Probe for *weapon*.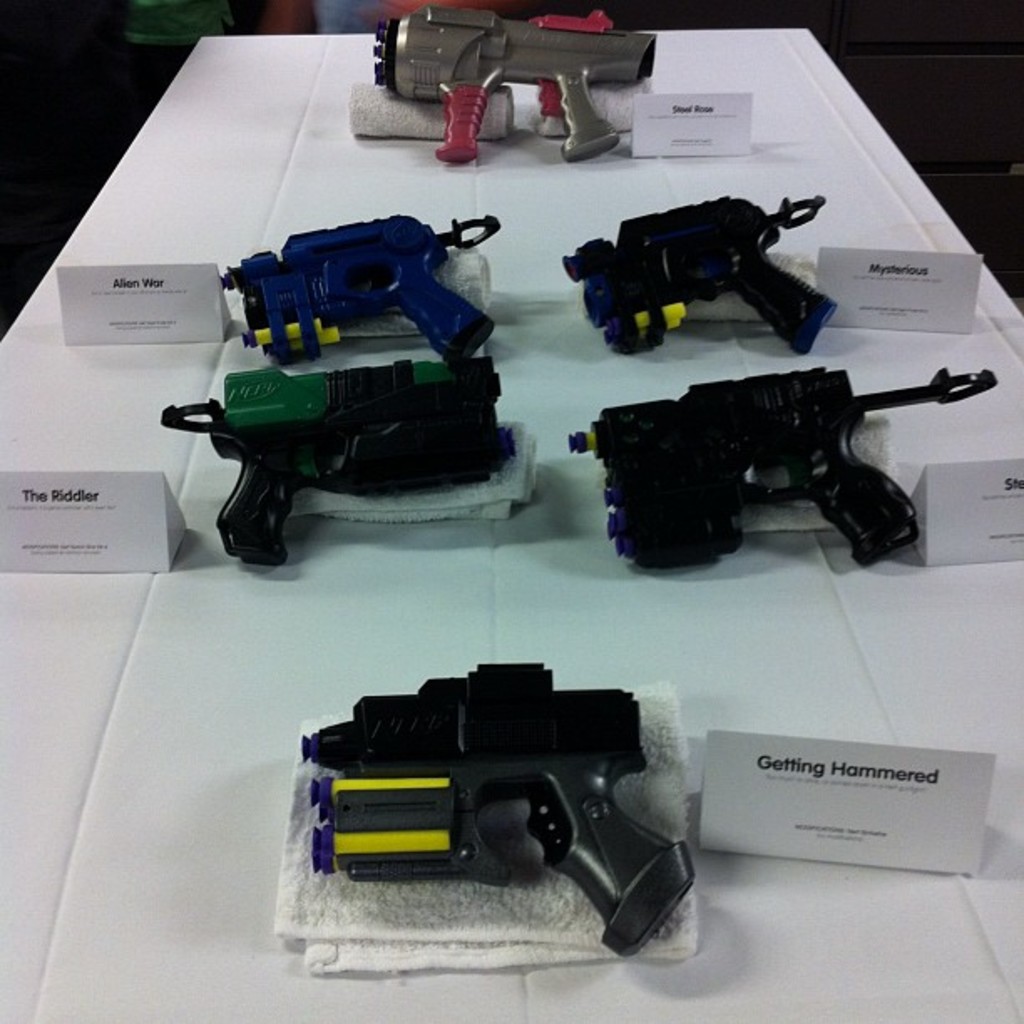
Probe result: 370,0,666,167.
